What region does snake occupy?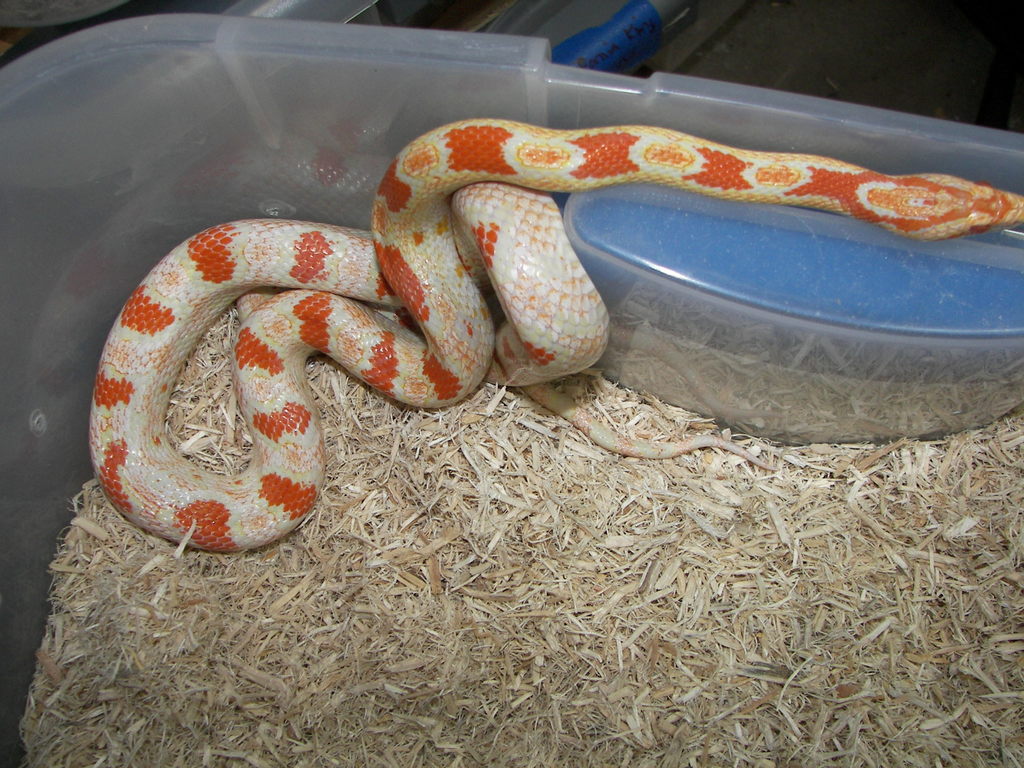
<bbox>89, 120, 1023, 547</bbox>.
